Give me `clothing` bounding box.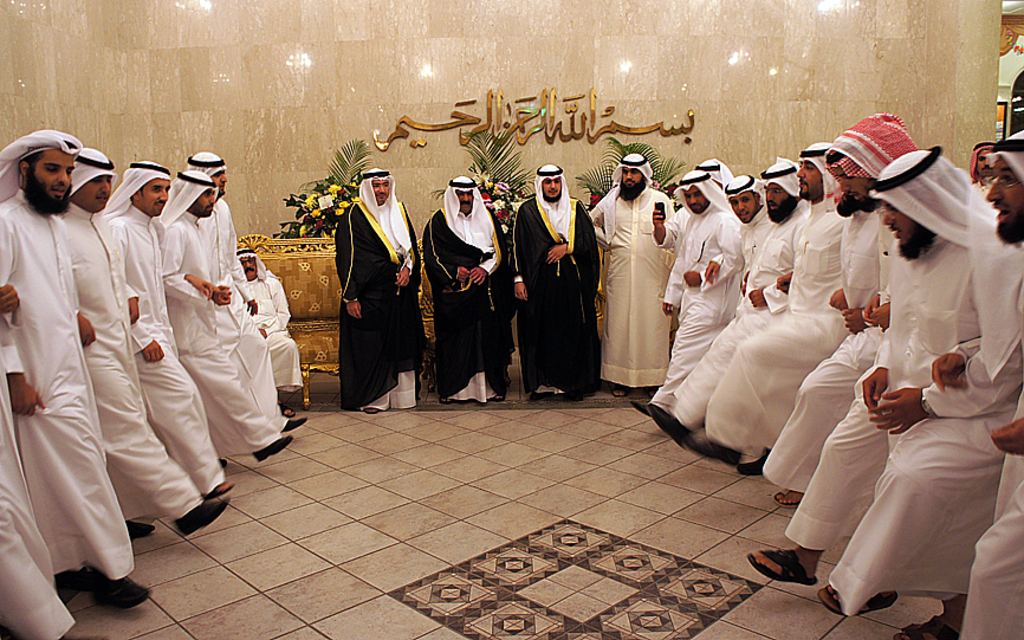
[left=108, top=192, right=232, bottom=505].
